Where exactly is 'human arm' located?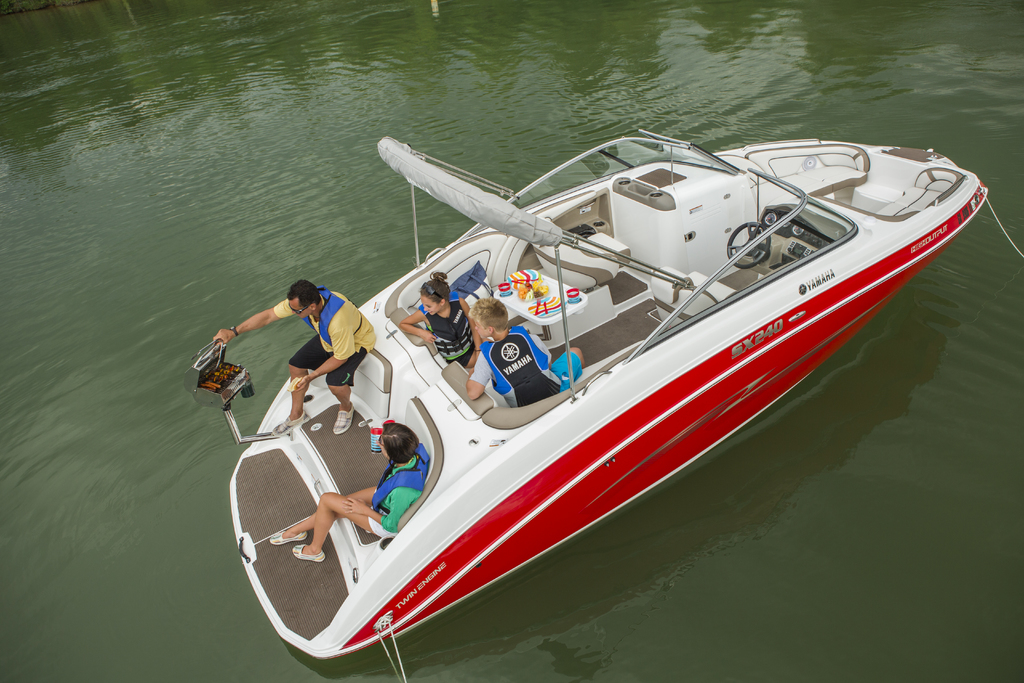
Its bounding box is <box>536,334,552,370</box>.
